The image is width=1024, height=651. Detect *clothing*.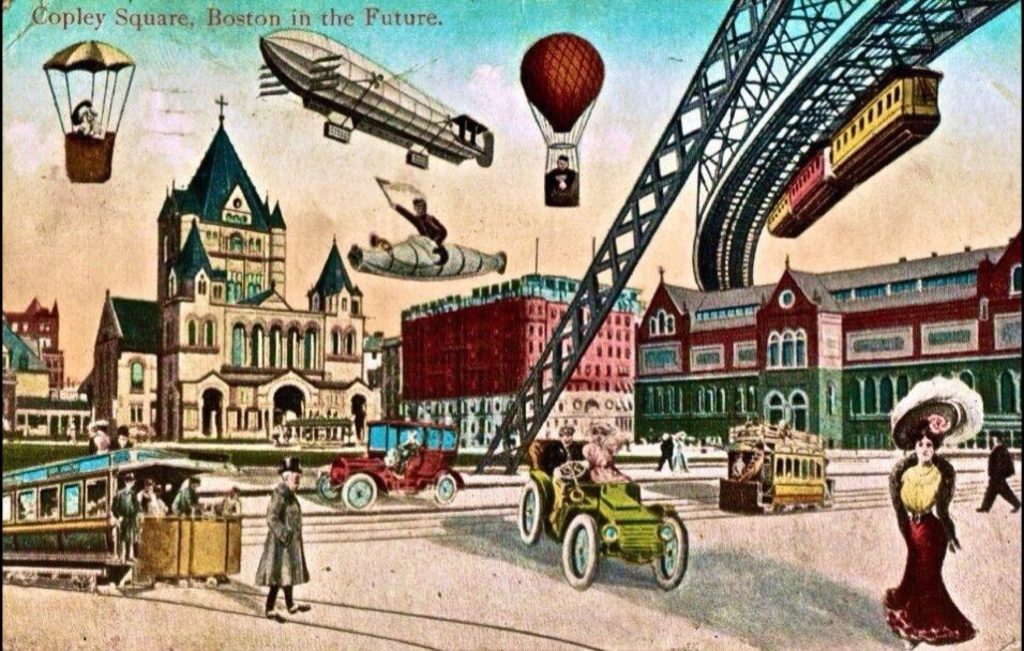
Detection: BBox(394, 203, 449, 245).
